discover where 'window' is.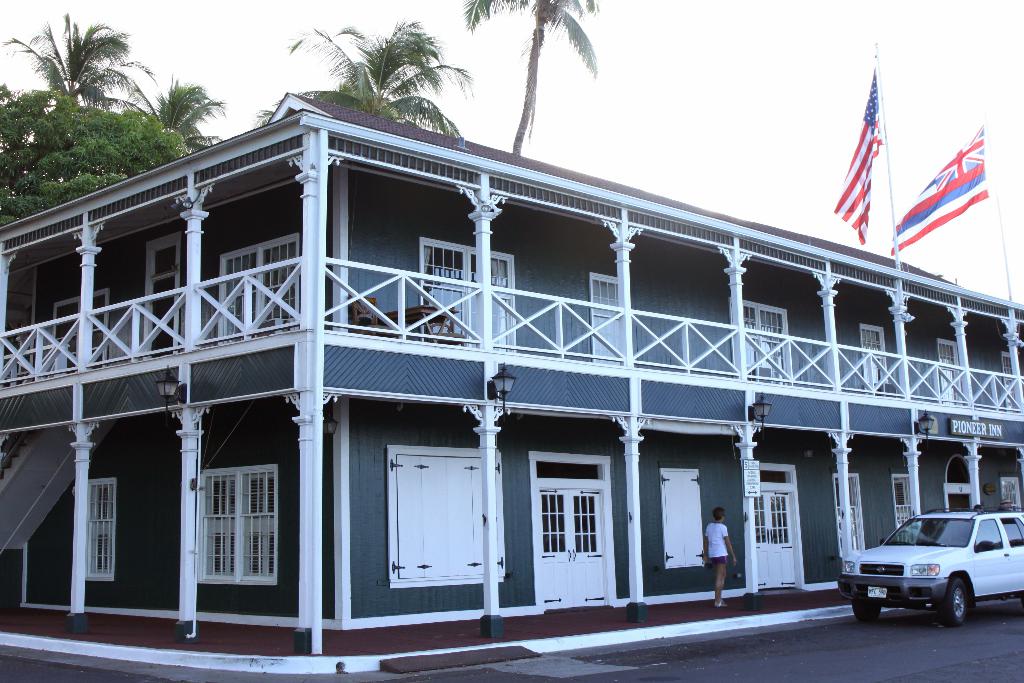
Discovered at <box>939,453,977,518</box>.
